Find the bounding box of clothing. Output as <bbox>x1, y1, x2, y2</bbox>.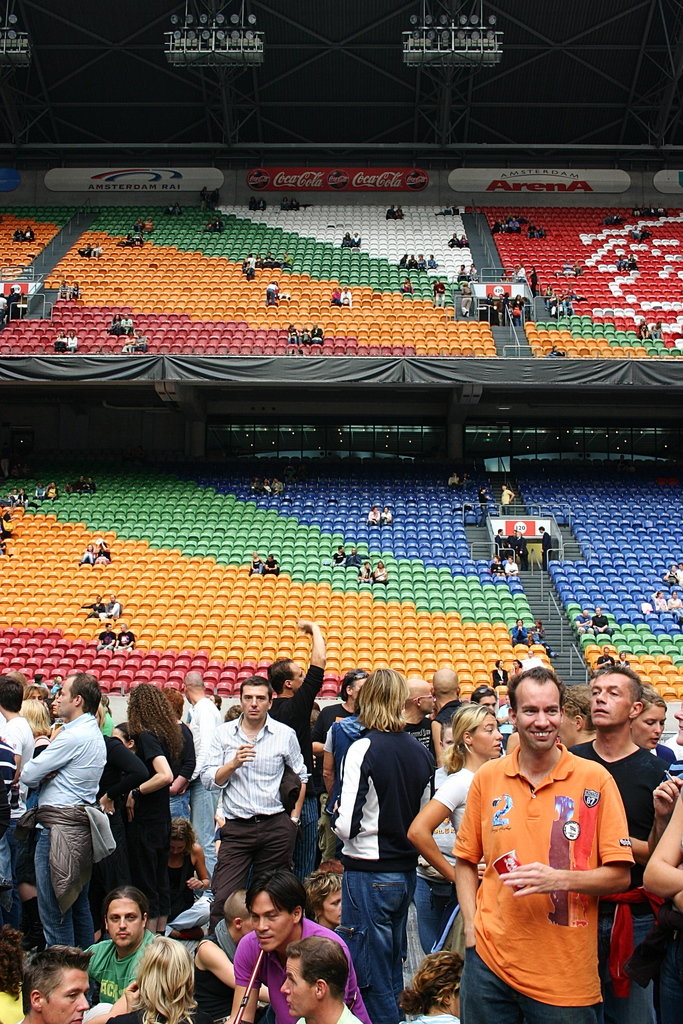
<bbox>19, 712, 113, 956</bbox>.
